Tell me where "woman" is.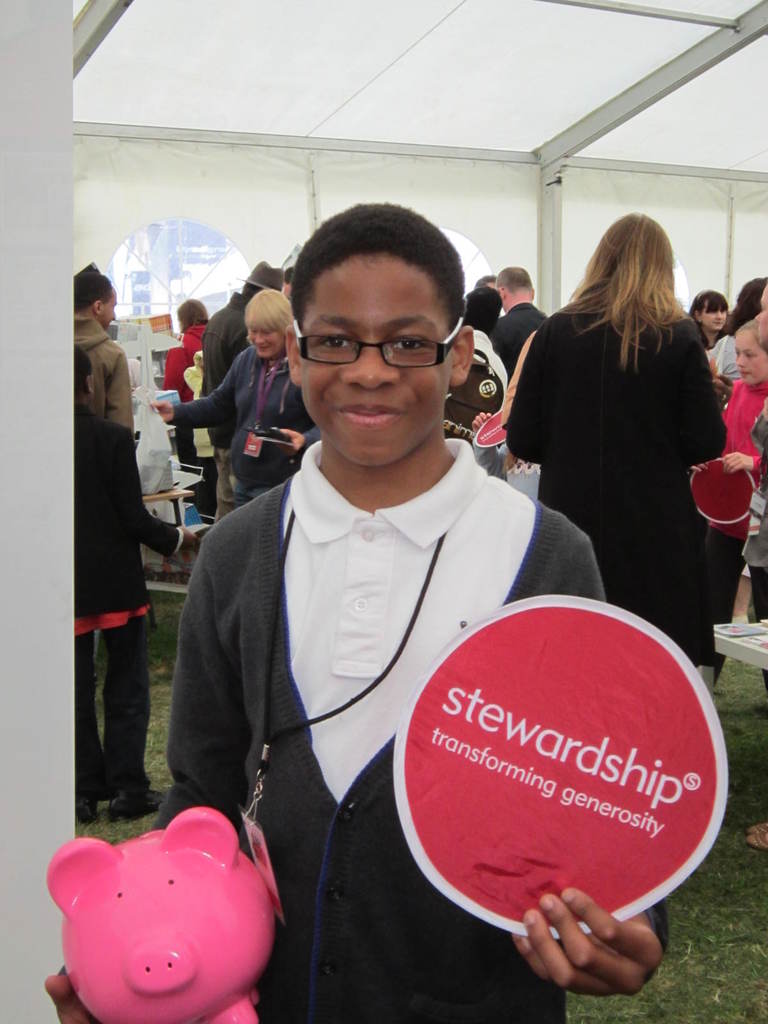
"woman" is at [left=687, top=293, right=745, bottom=460].
